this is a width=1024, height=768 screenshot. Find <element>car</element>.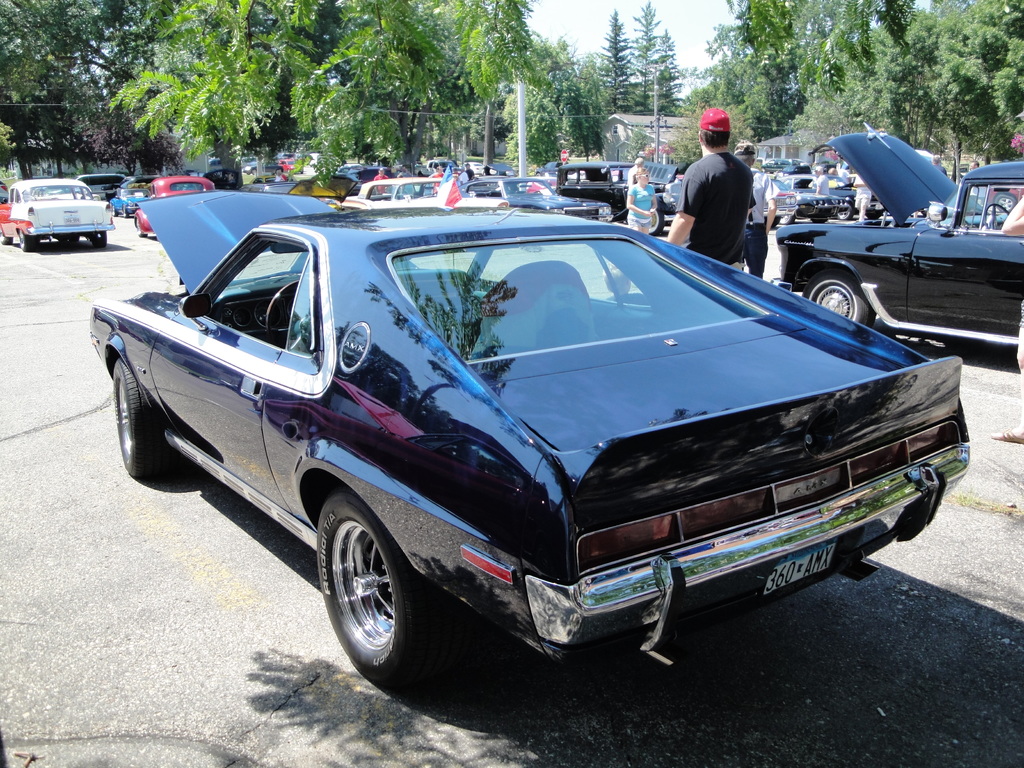
Bounding box: (x1=84, y1=203, x2=974, y2=683).
